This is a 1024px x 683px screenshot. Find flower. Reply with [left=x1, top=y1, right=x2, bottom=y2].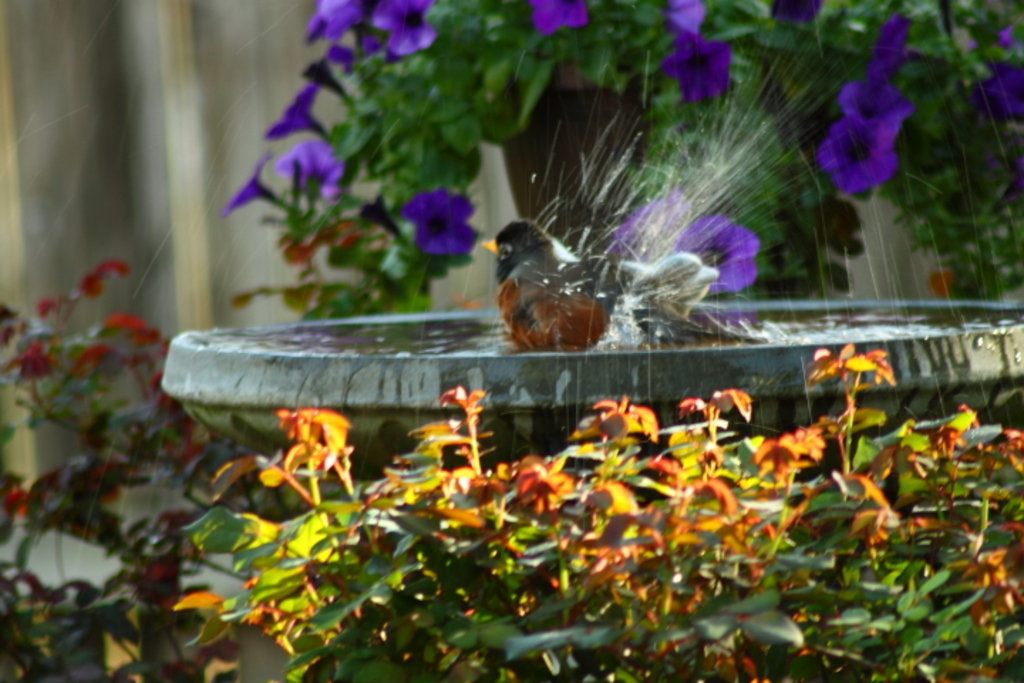
[left=397, top=172, right=472, bottom=252].
